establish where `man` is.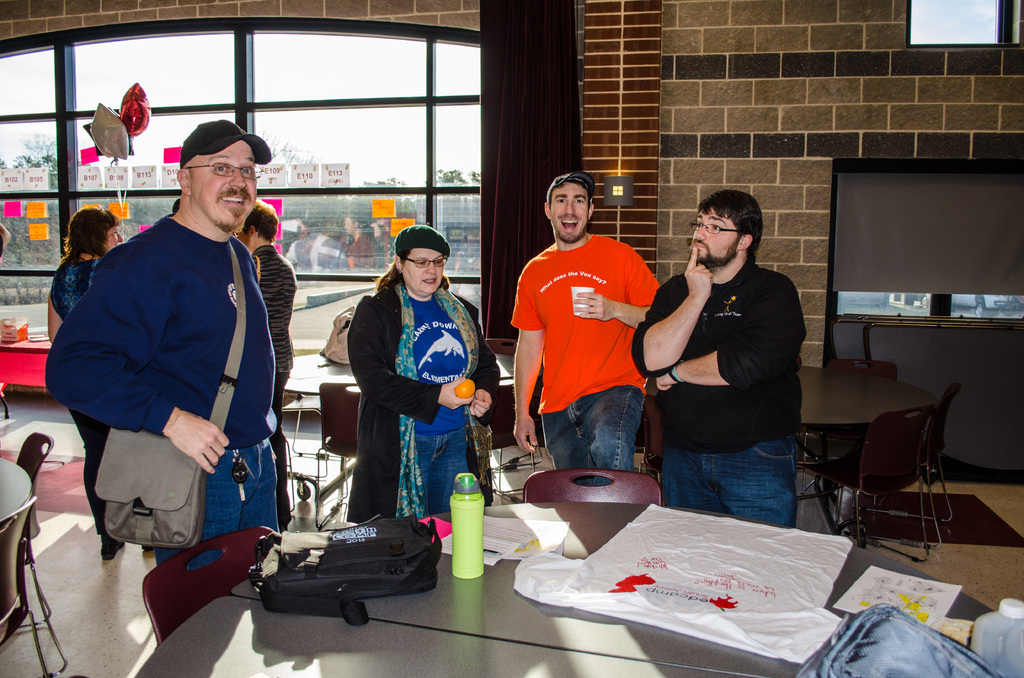
Established at detection(240, 198, 294, 398).
